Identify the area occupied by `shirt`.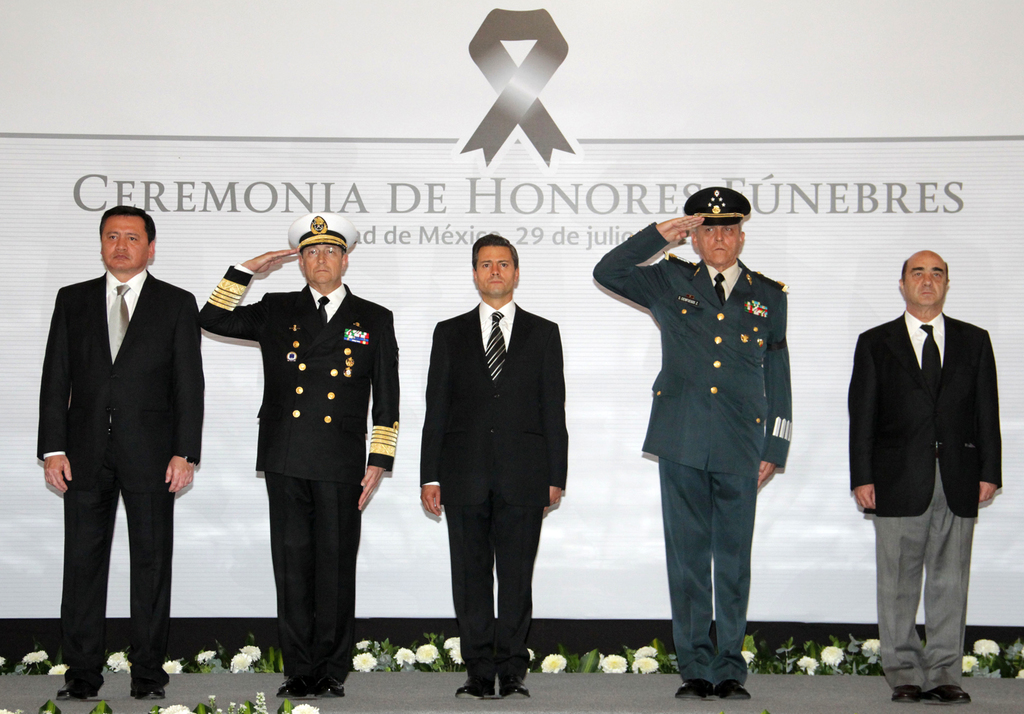
Area: <region>311, 285, 348, 319</region>.
